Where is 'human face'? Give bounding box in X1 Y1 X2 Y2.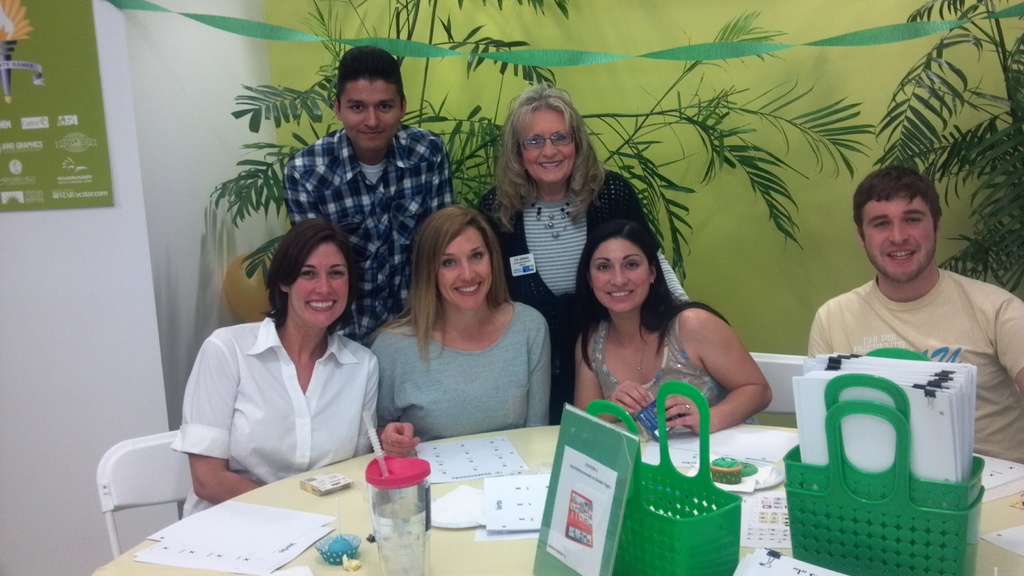
342 82 407 149.
